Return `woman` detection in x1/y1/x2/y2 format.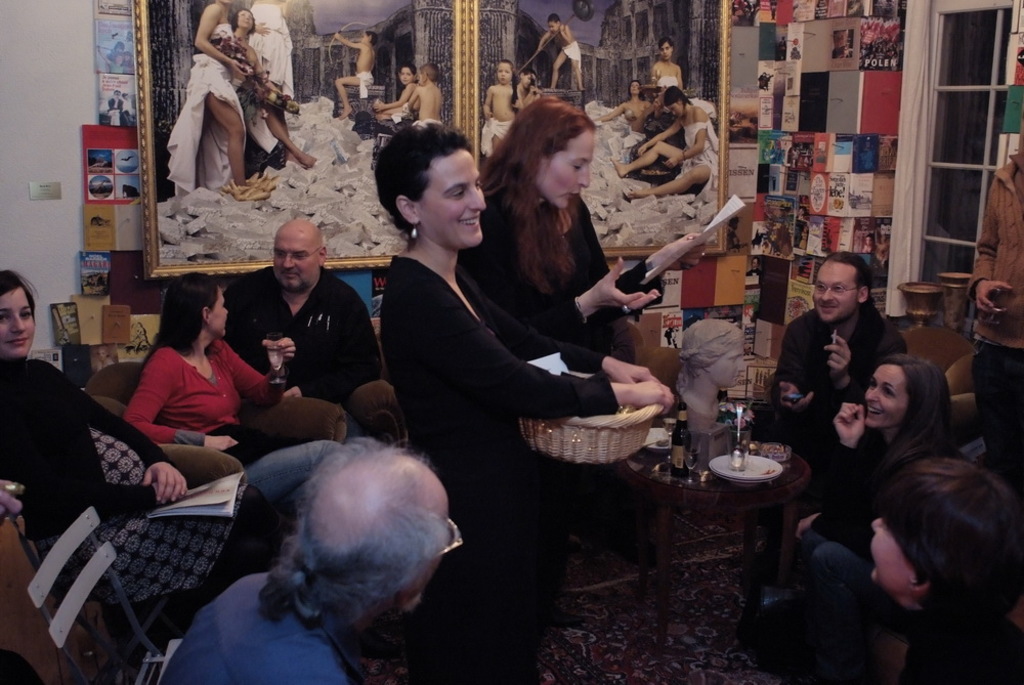
370/119/678/684.
